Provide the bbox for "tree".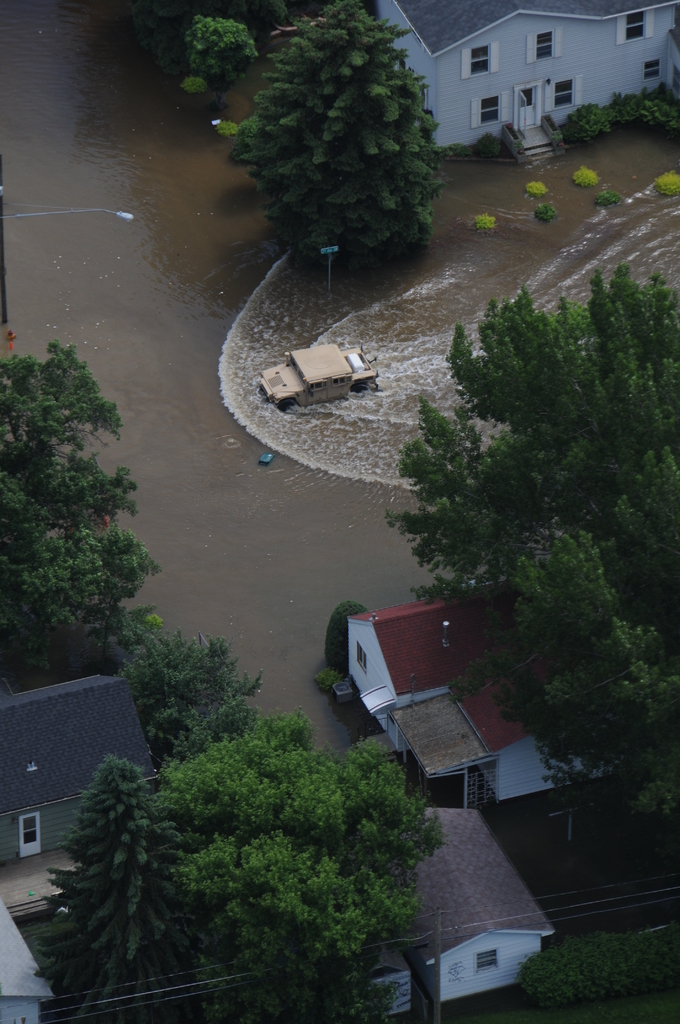
left=115, top=627, right=276, bottom=767.
